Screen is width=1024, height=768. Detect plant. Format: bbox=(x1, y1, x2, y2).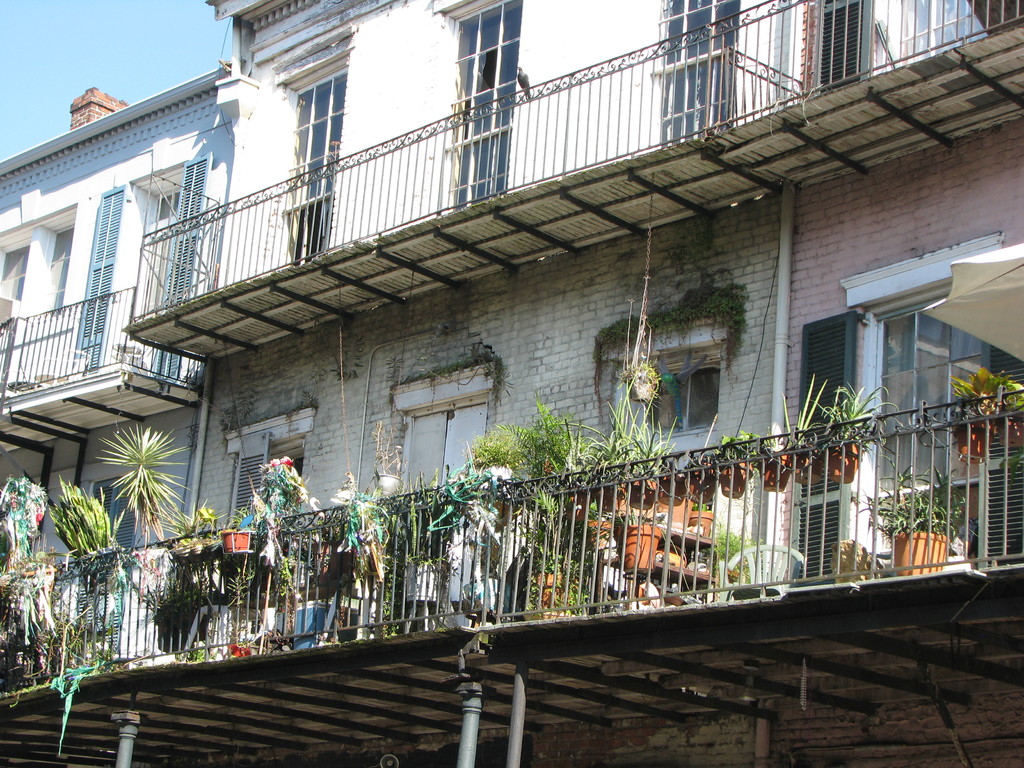
bbox=(70, 415, 202, 593).
